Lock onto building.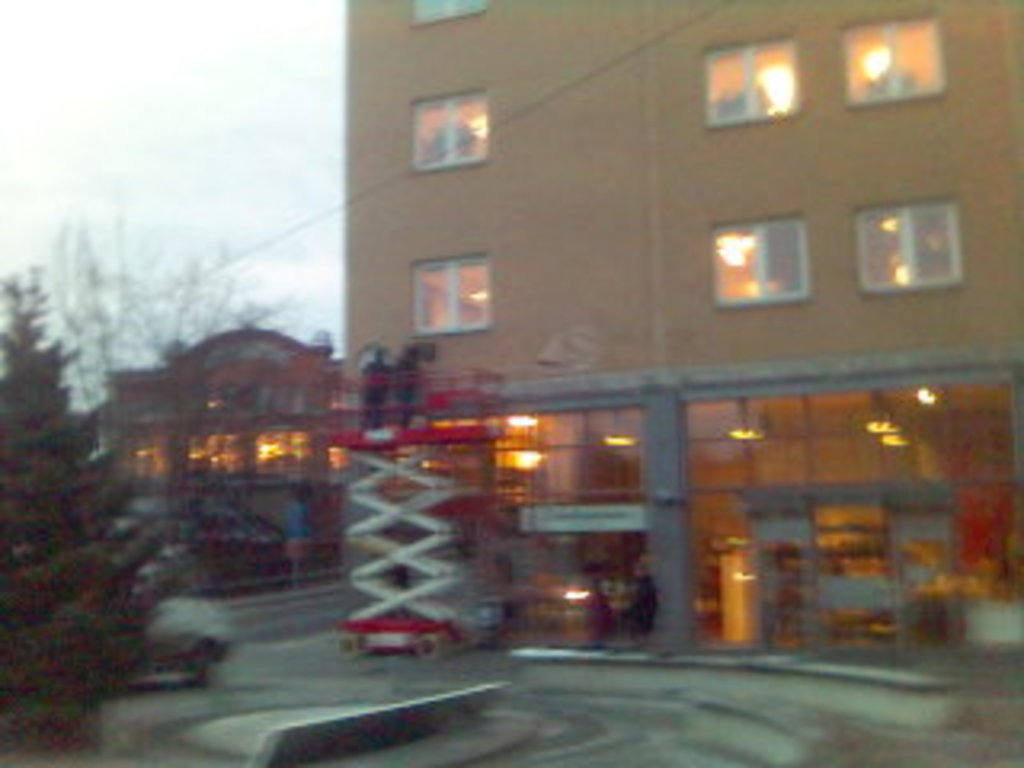
Locked: x1=333 y1=0 x2=1021 y2=653.
